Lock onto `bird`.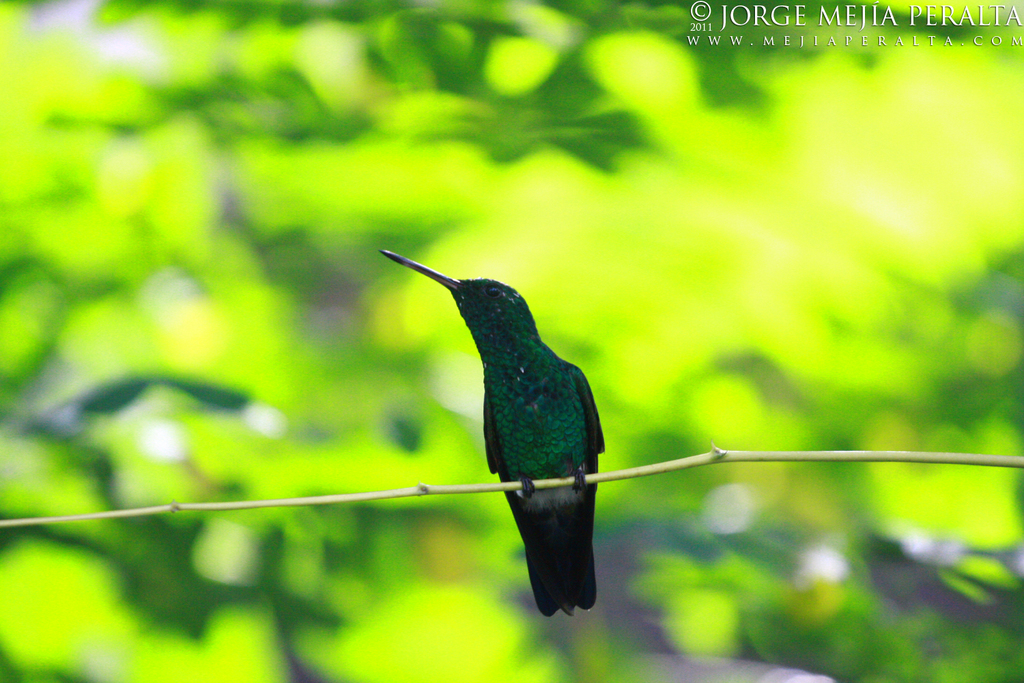
Locked: [379, 260, 620, 596].
